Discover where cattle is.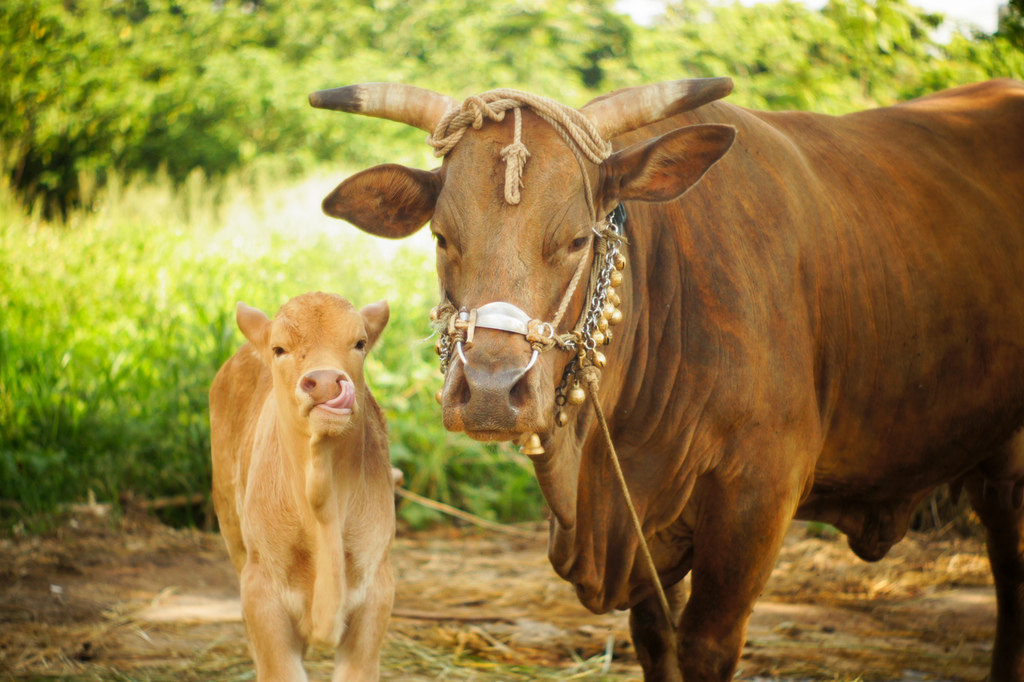
Discovered at bbox(304, 80, 1023, 681).
